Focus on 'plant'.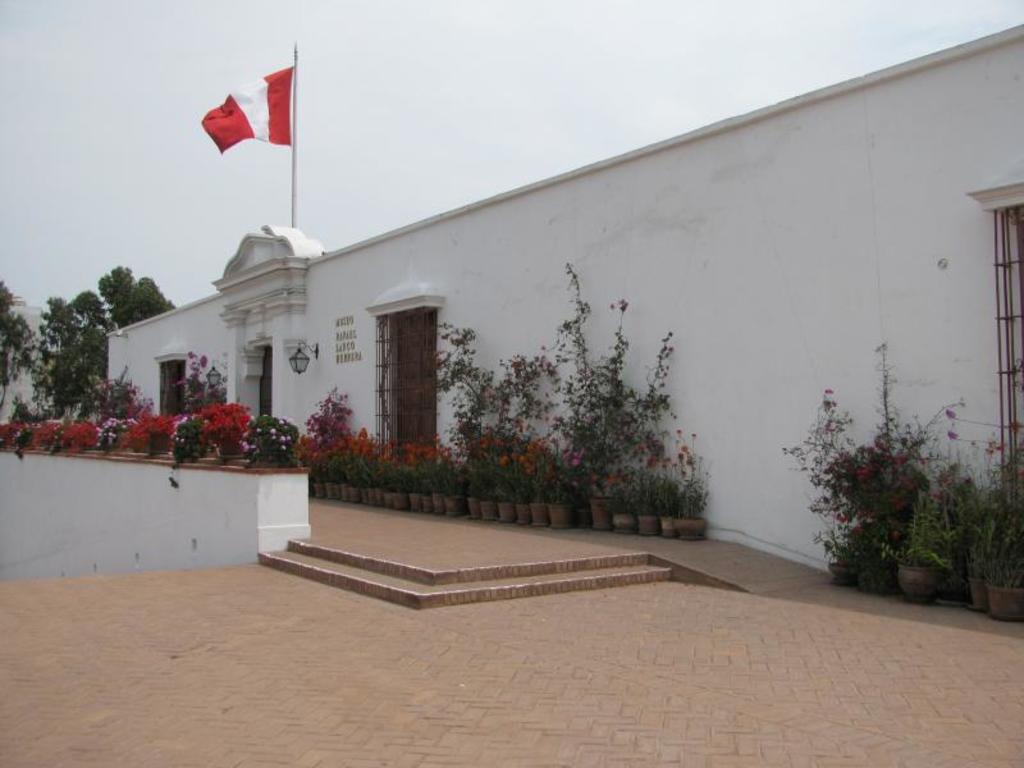
Focused at left=787, top=346, right=1015, bottom=603.
